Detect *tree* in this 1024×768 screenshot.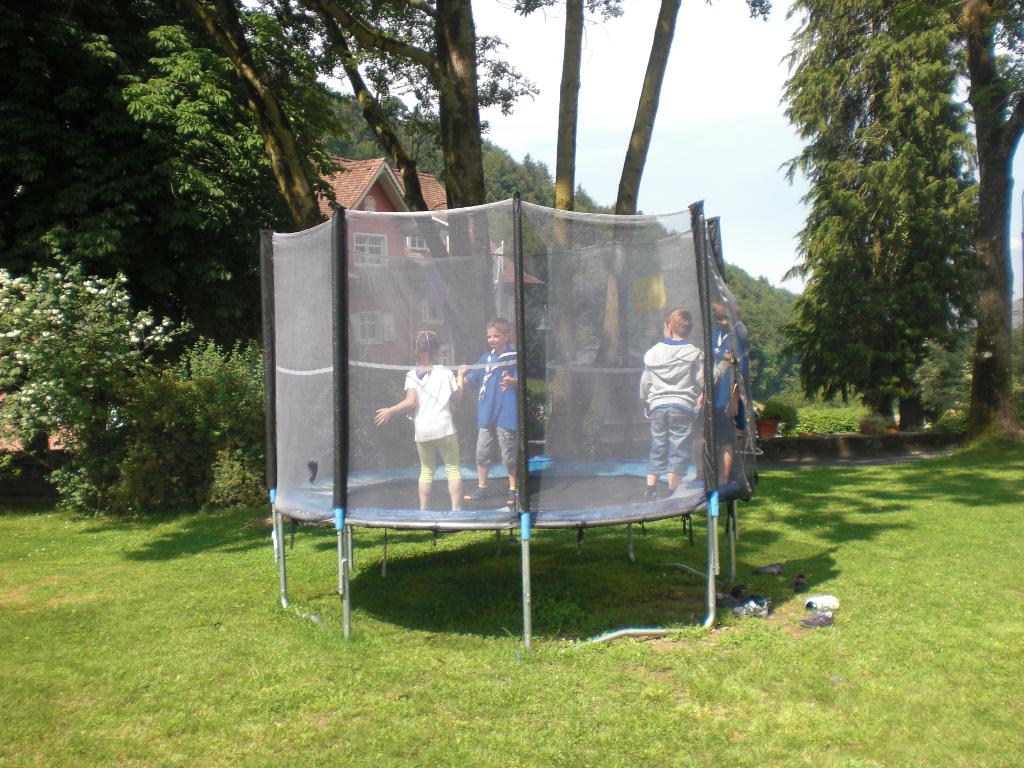
Detection: [769,15,994,484].
